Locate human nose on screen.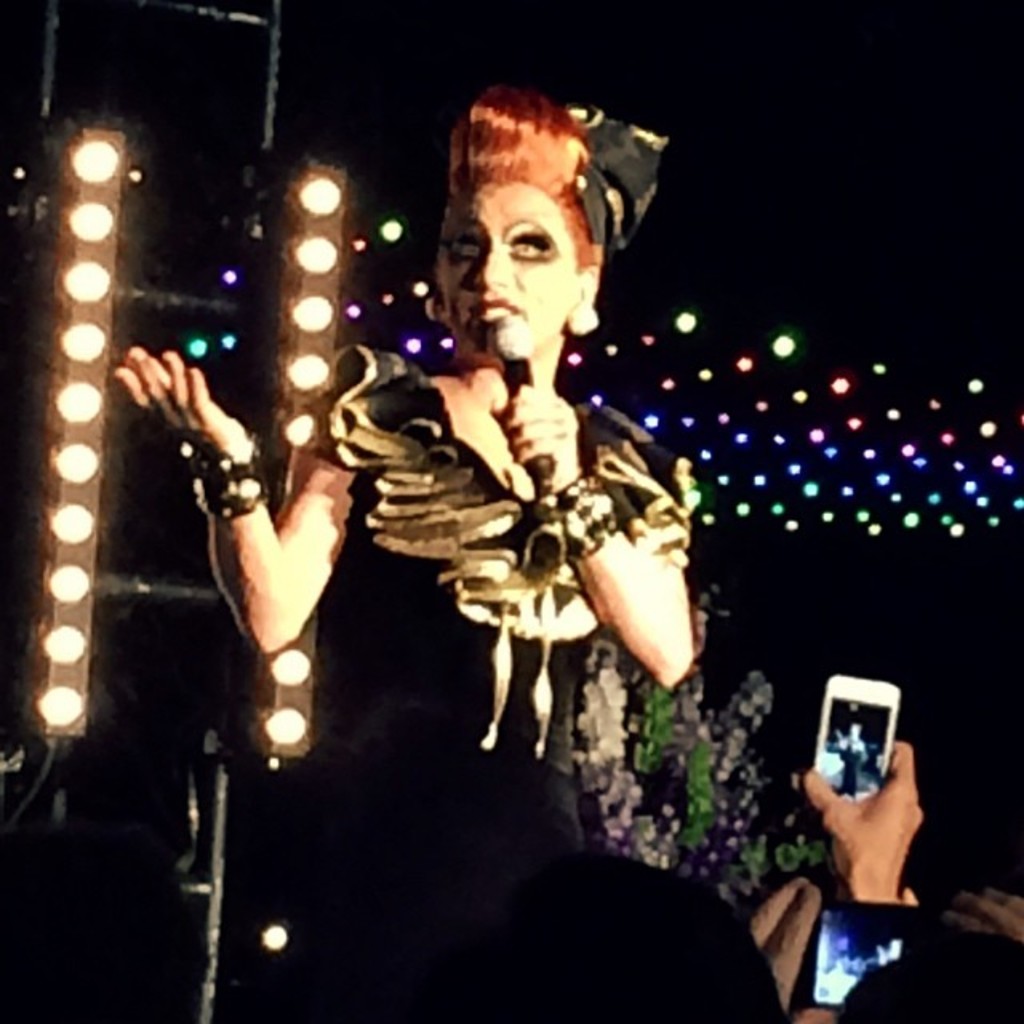
On screen at 467,251,512,288.
